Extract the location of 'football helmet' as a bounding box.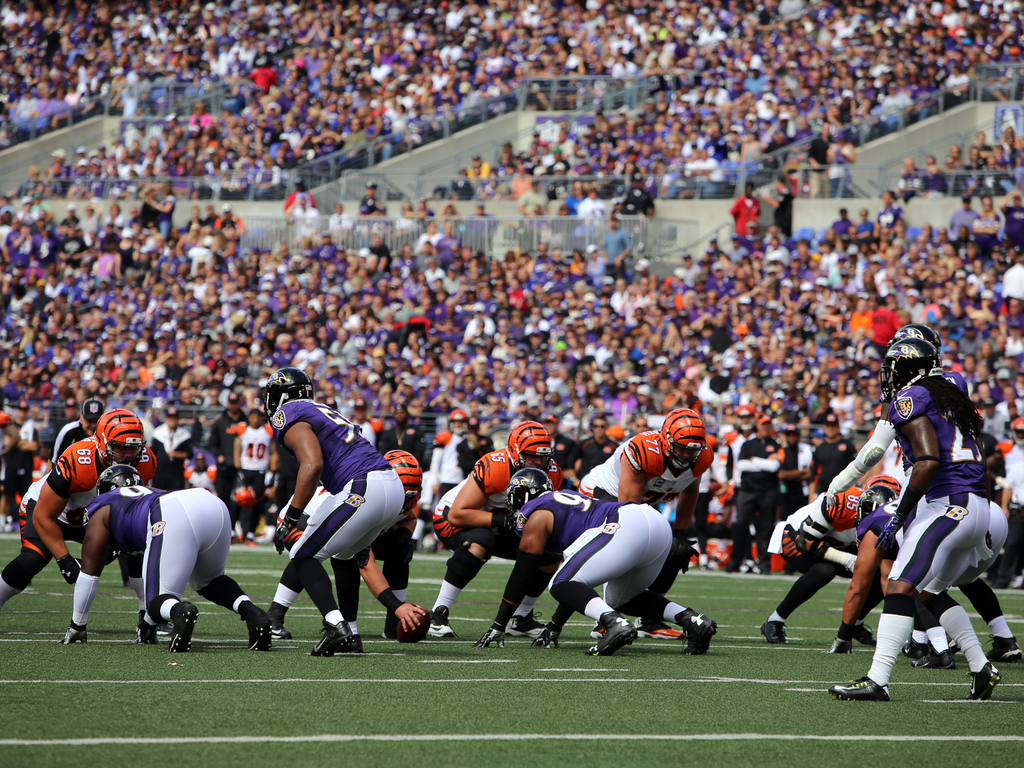
<box>262,366,317,415</box>.
